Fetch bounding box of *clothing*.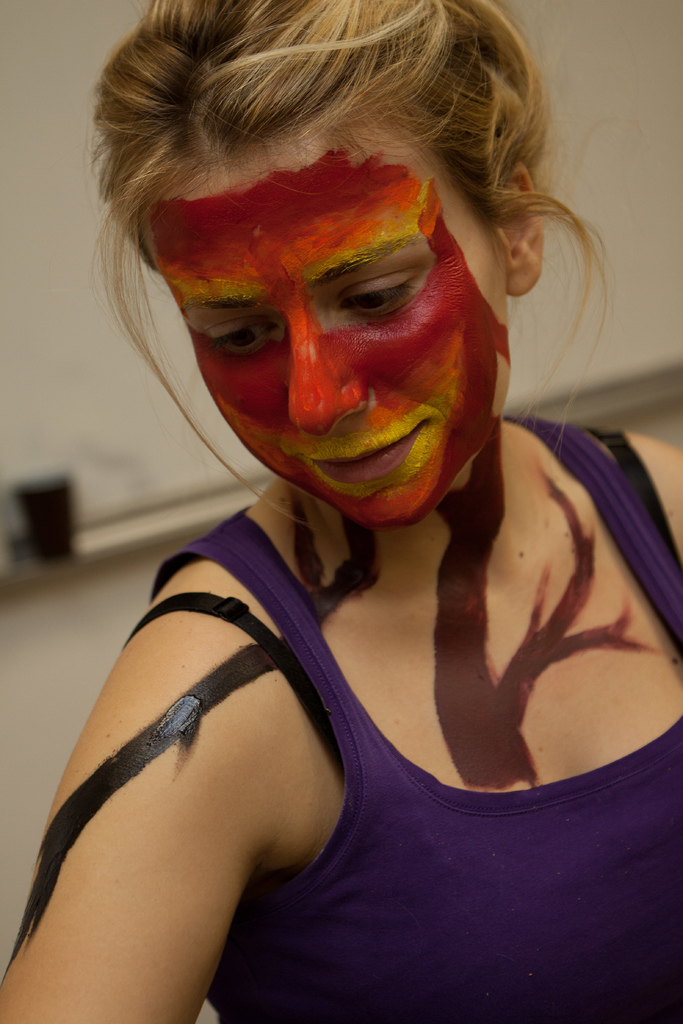
Bbox: Rect(45, 298, 682, 1005).
